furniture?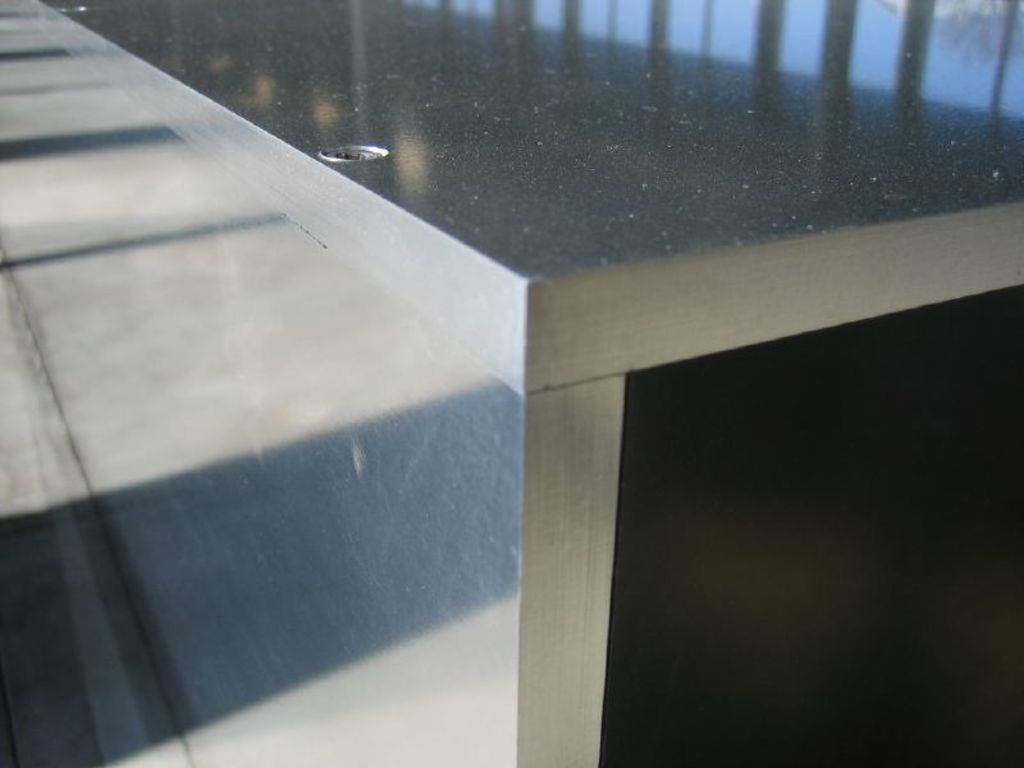
detection(0, 0, 1023, 767)
